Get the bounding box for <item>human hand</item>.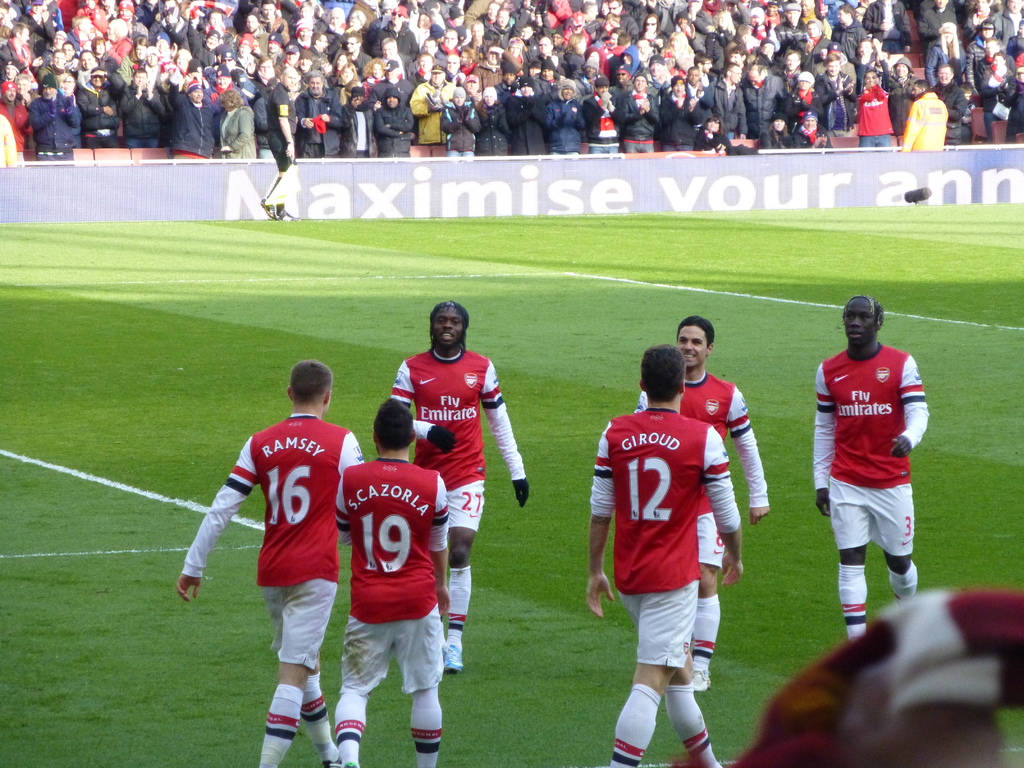
rect(90, 67, 107, 77).
